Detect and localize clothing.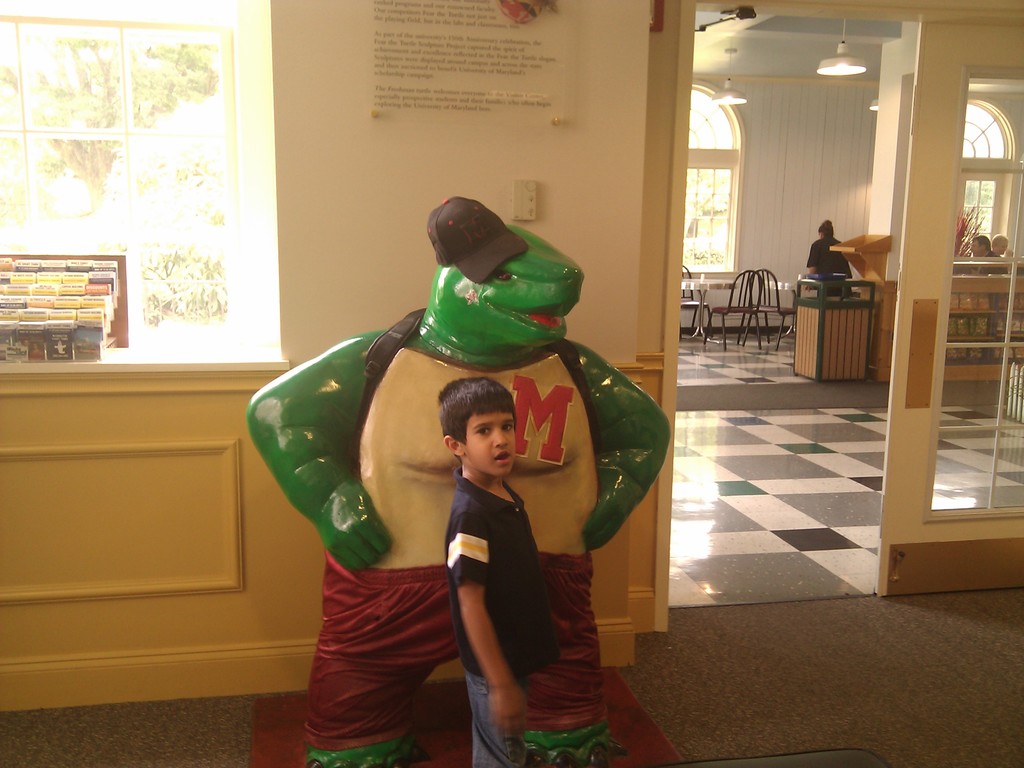
Localized at locate(805, 233, 852, 294).
